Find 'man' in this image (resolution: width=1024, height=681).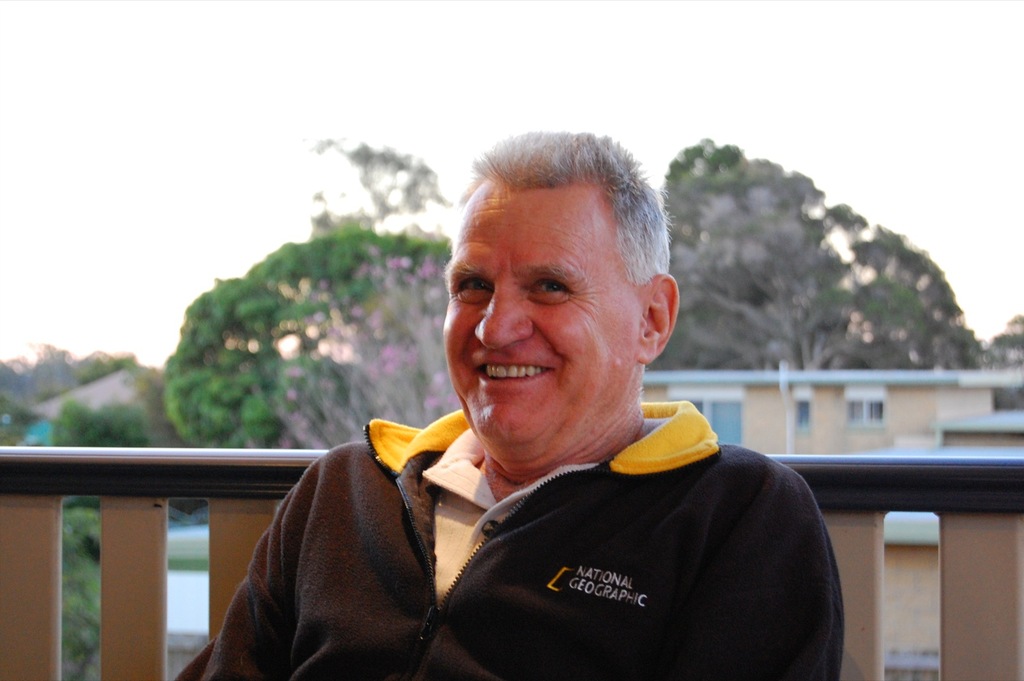
264 156 879 666.
